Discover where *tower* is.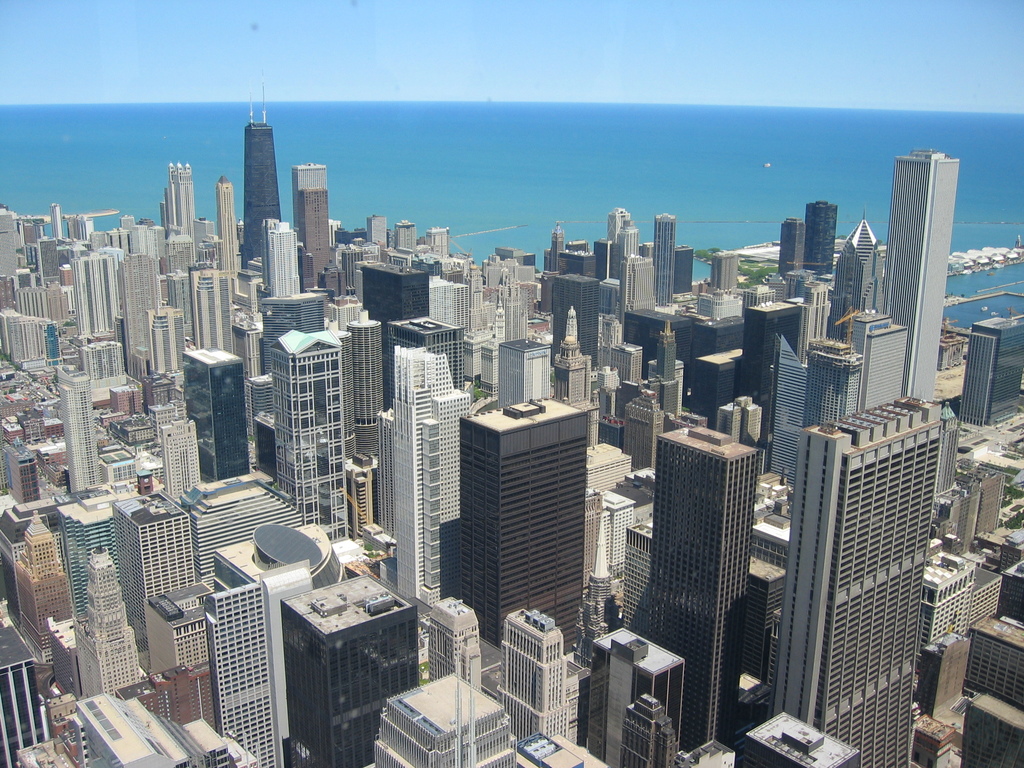
Discovered at box(470, 724, 603, 767).
